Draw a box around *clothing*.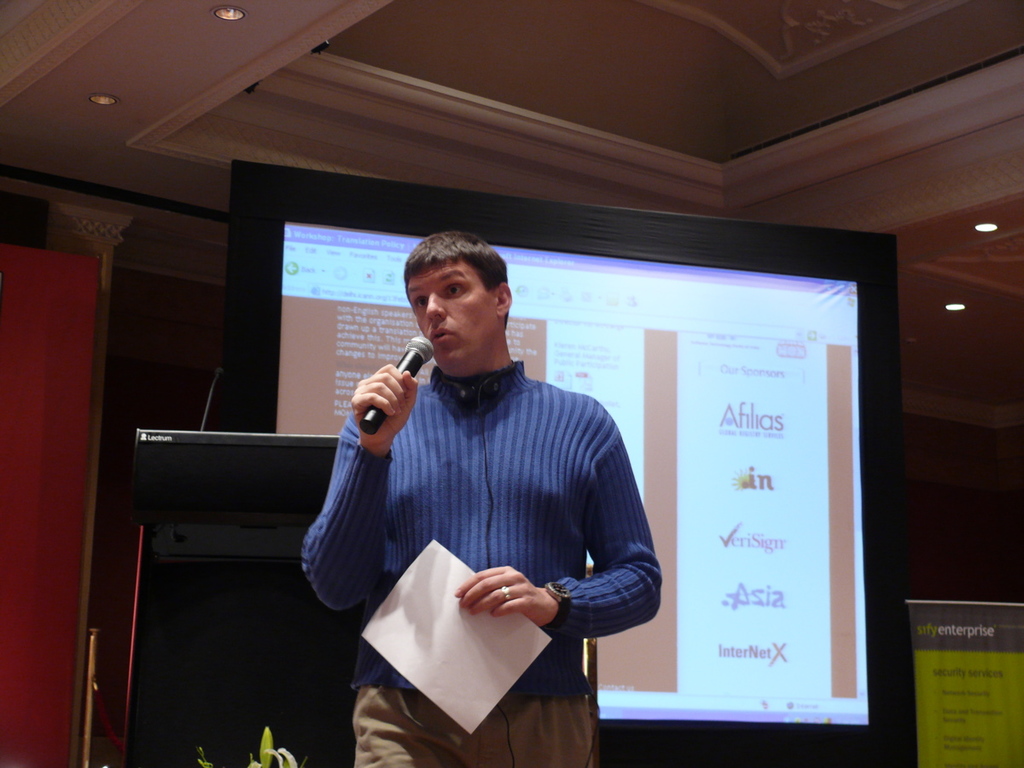
[323, 318, 652, 752].
